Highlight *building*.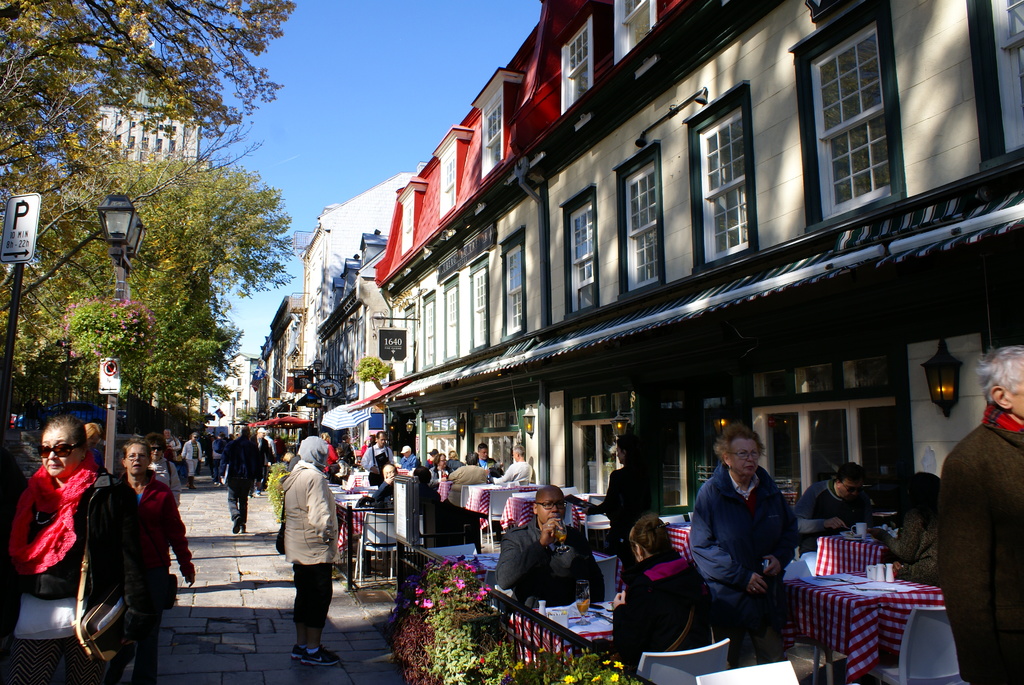
Highlighted region: 39/42/214/279.
